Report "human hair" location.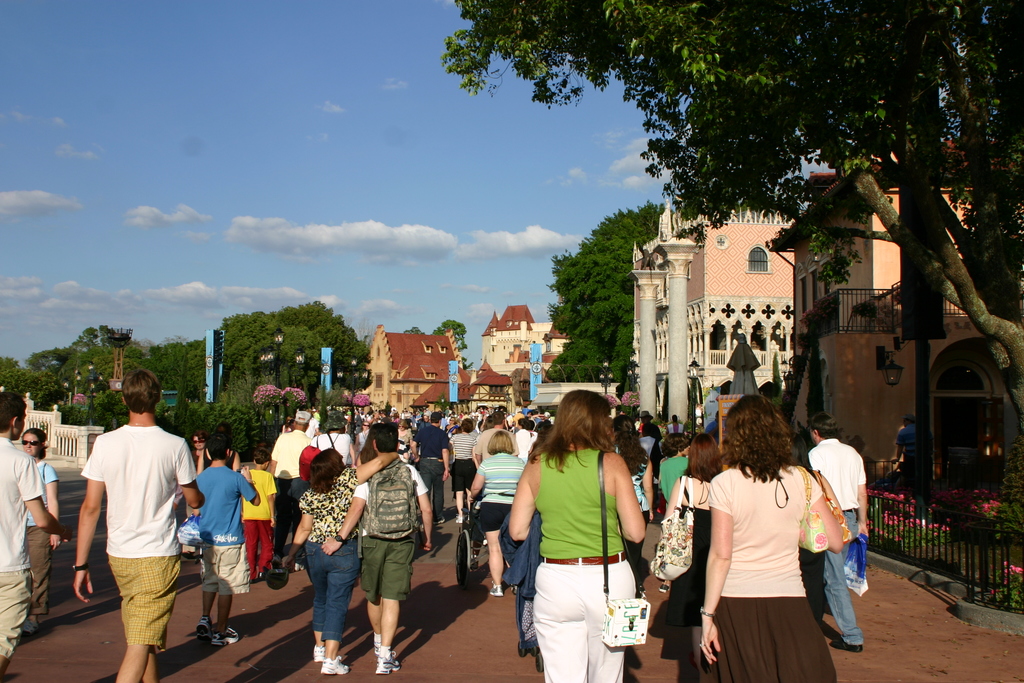
Report: bbox(295, 422, 308, 427).
